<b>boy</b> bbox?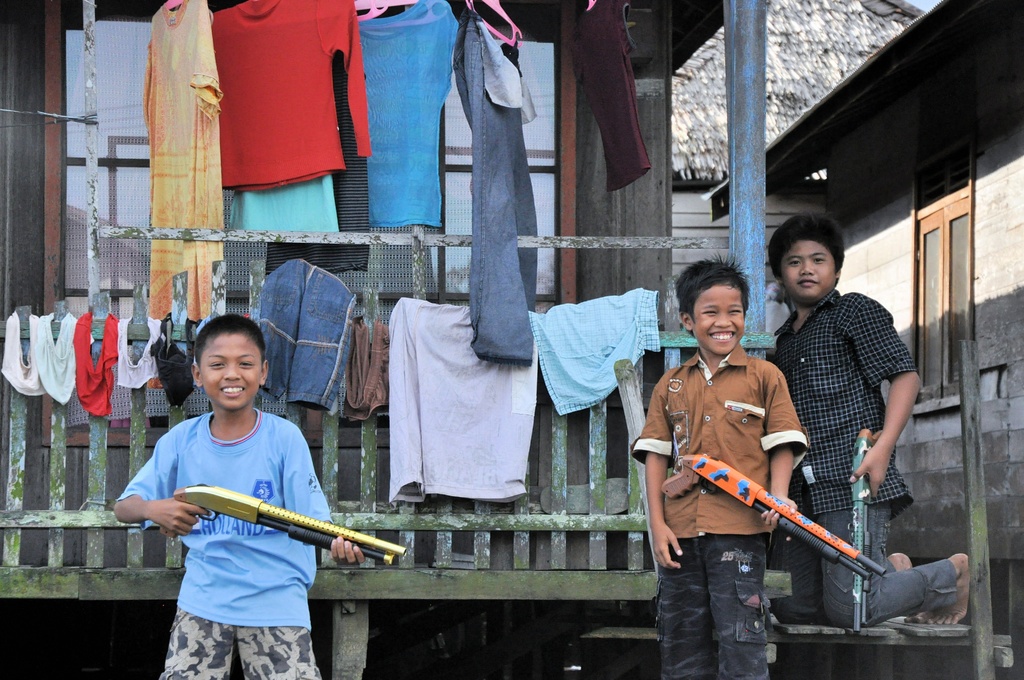
{"x1": 634, "y1": 251, "x2": 806, "y2": 676}
